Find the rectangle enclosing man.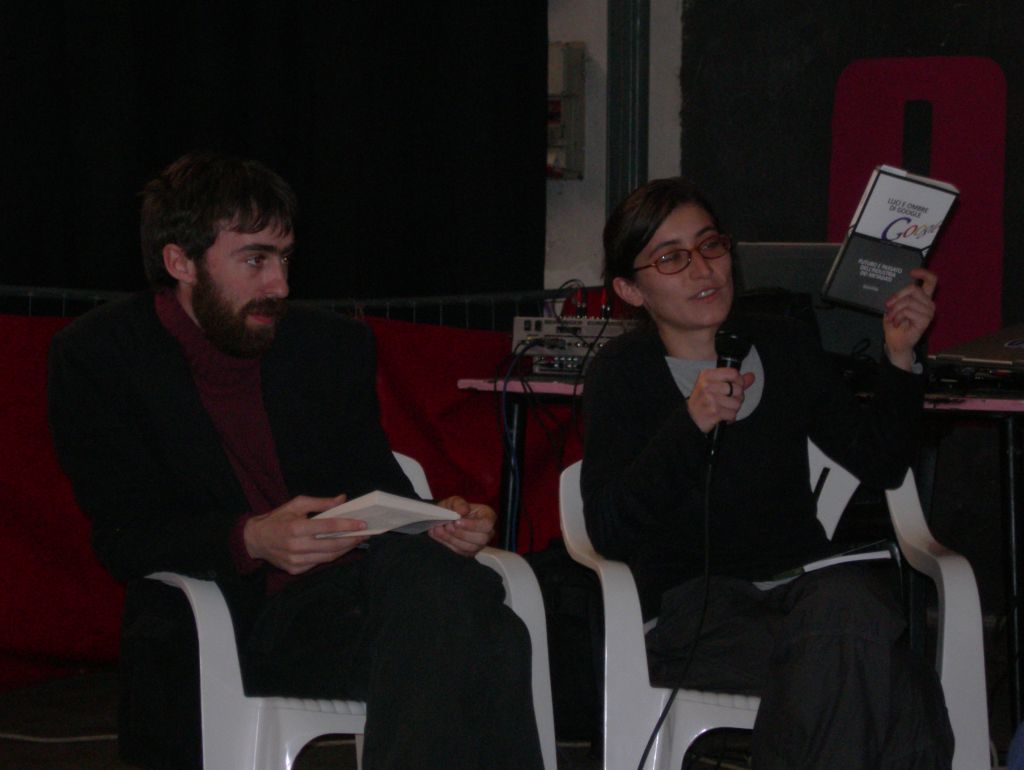
(left=41, top=147, right=512, bottom=769).
